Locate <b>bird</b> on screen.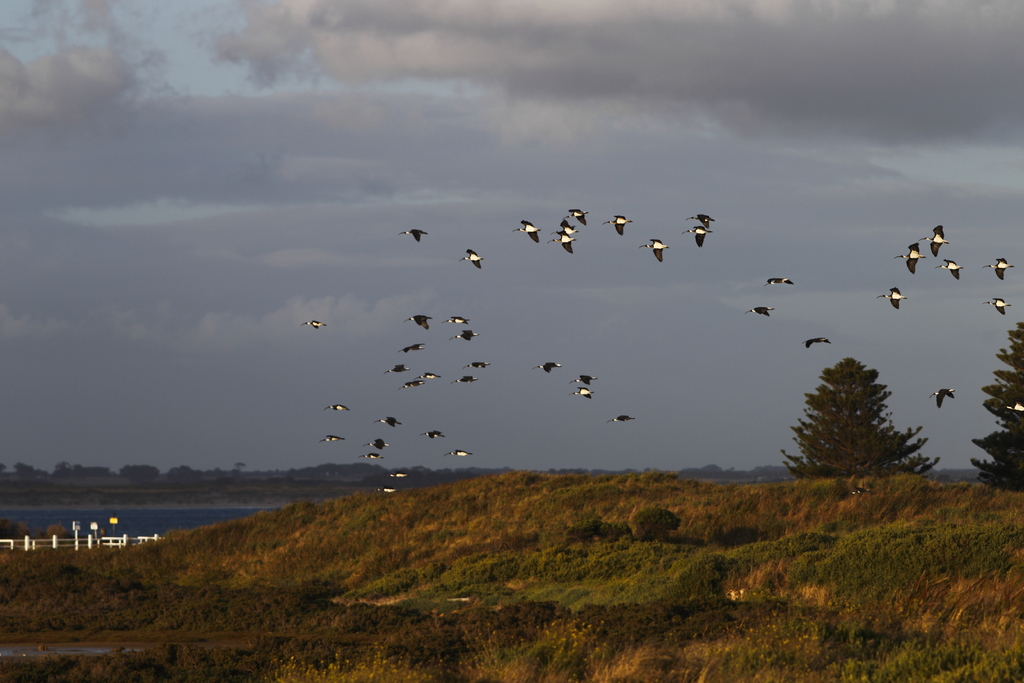
On screen at pyautogui.locateOnScreen(421, 431, 447, 441).
